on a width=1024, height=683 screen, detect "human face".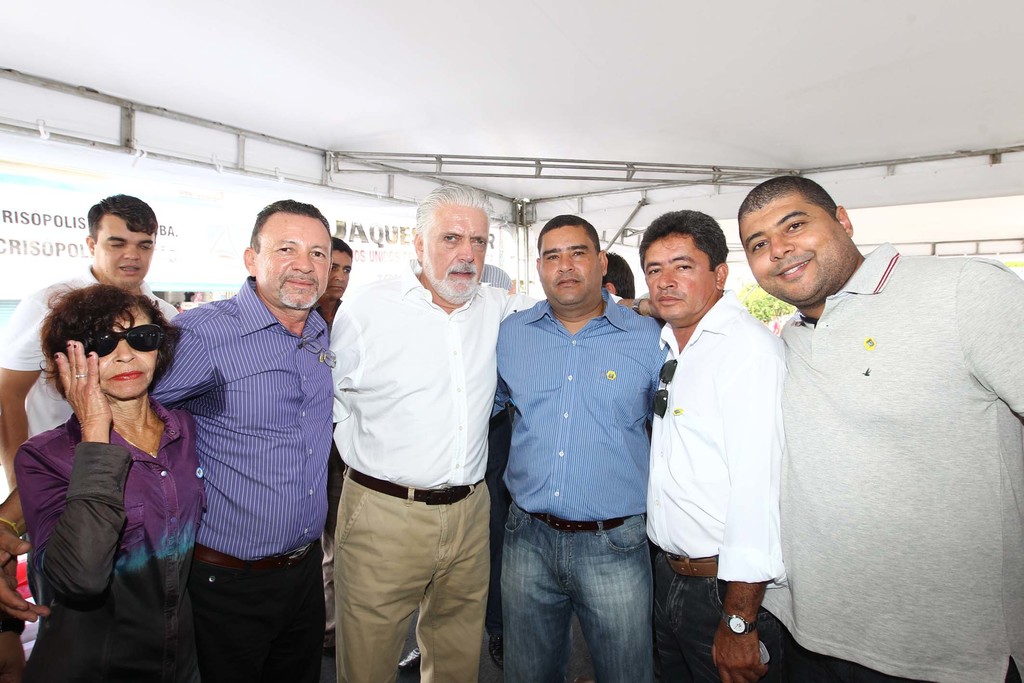
<box>82,309,164,398</box>.
